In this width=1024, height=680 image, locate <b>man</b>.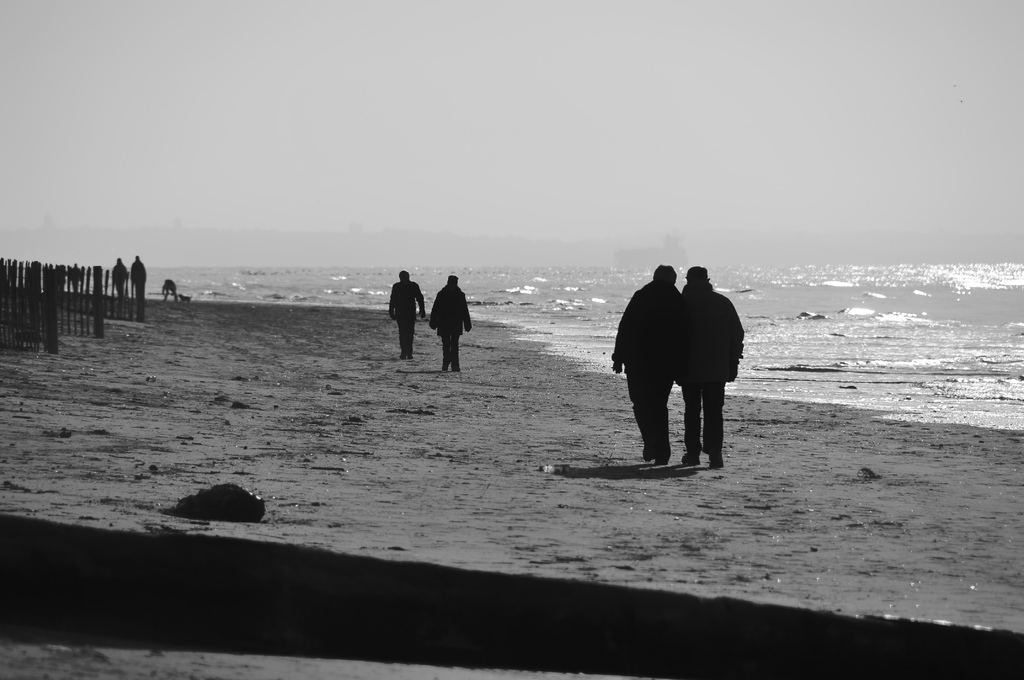
Bounding box: l=612, t=261, r=681, b=469.
